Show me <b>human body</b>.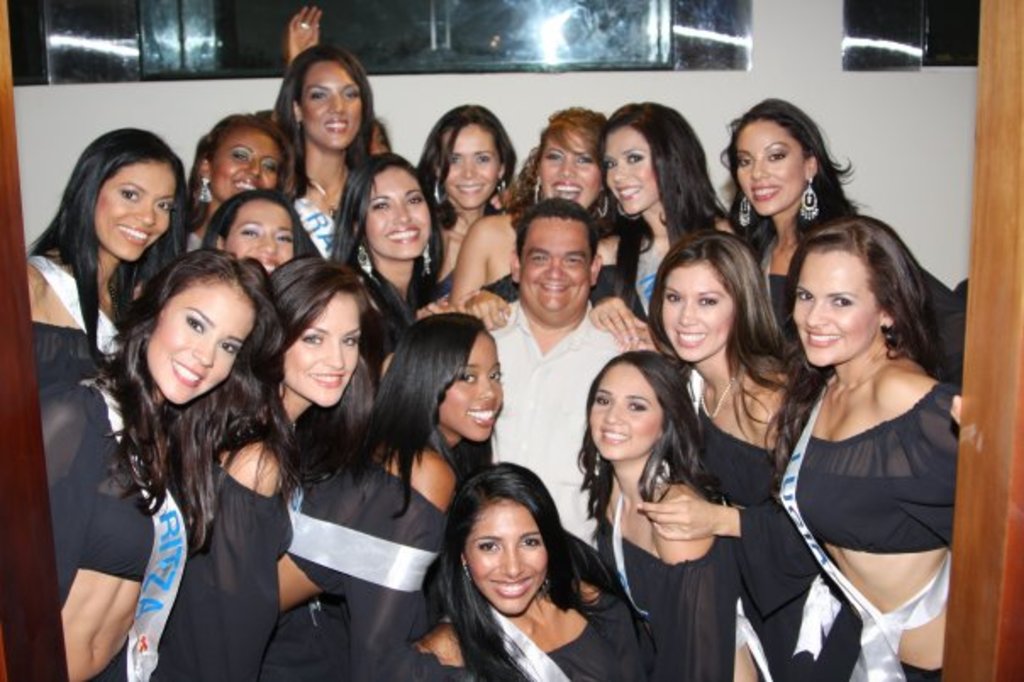
<b>human body</b> is here: l=446, t=107, r=629, b=338.
